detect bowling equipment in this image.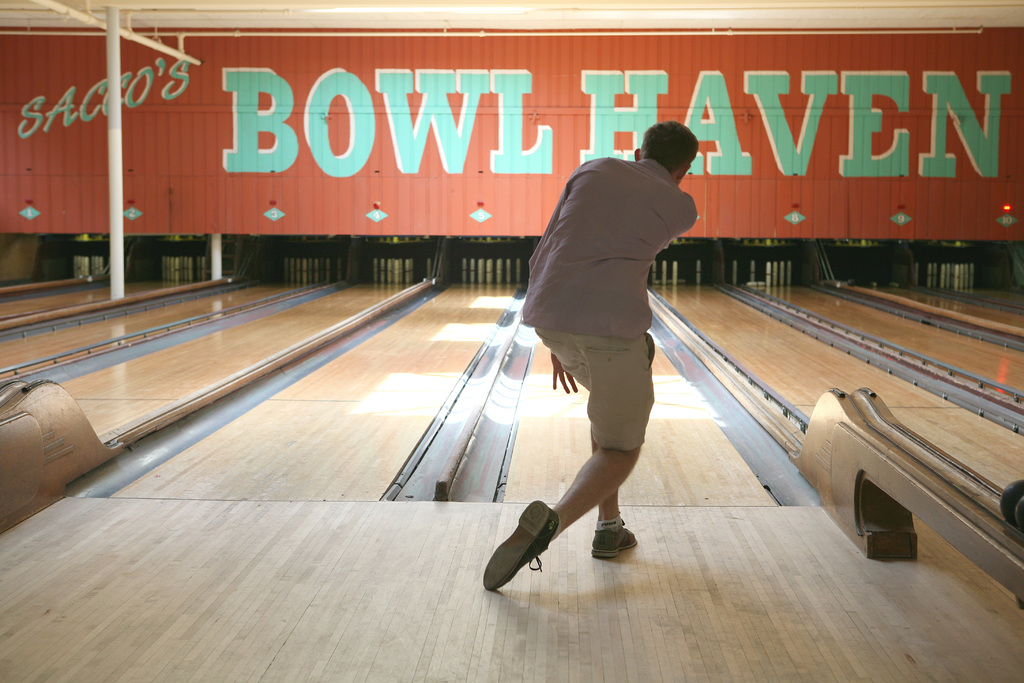
Detection: x1=670, y1=258, x2=685, y2=289.
